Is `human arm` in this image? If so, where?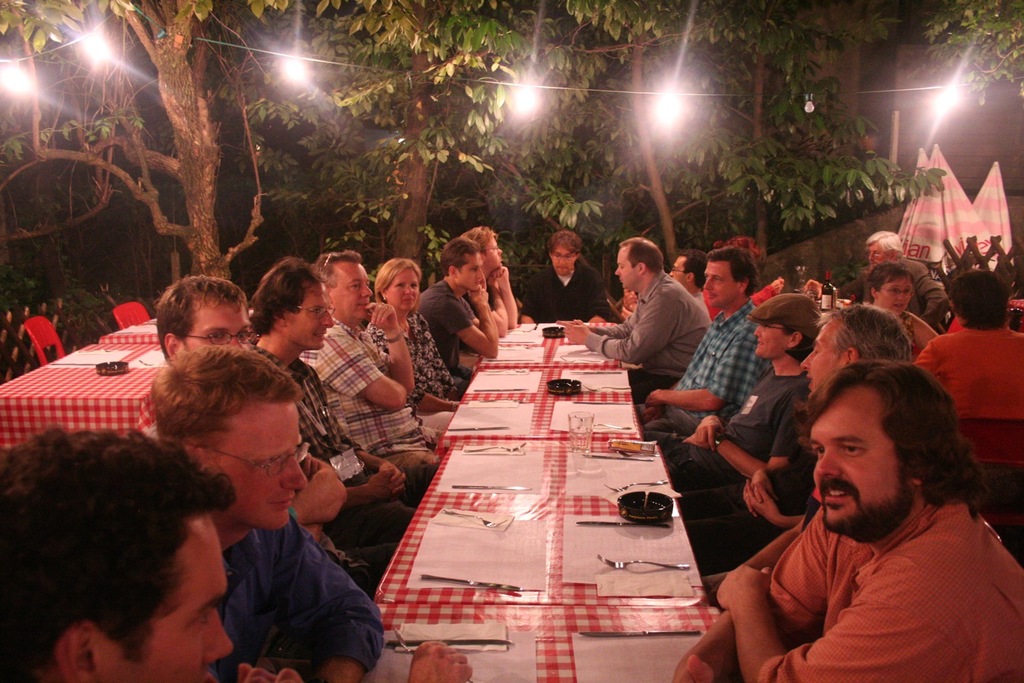
Yes, at <box>552,296,644,354</box>.
